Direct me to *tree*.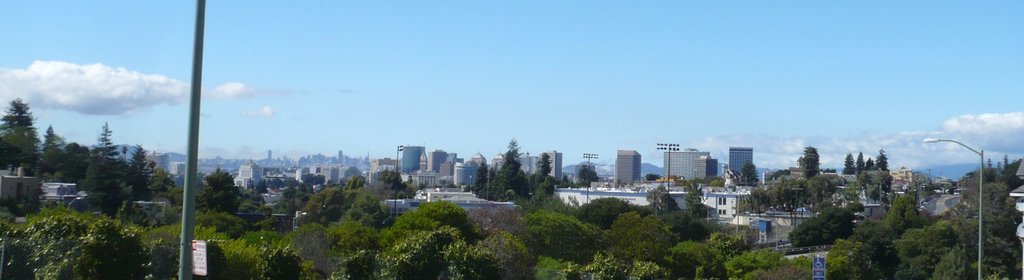
Direction: l=525, t=202, r=593, b=258.
